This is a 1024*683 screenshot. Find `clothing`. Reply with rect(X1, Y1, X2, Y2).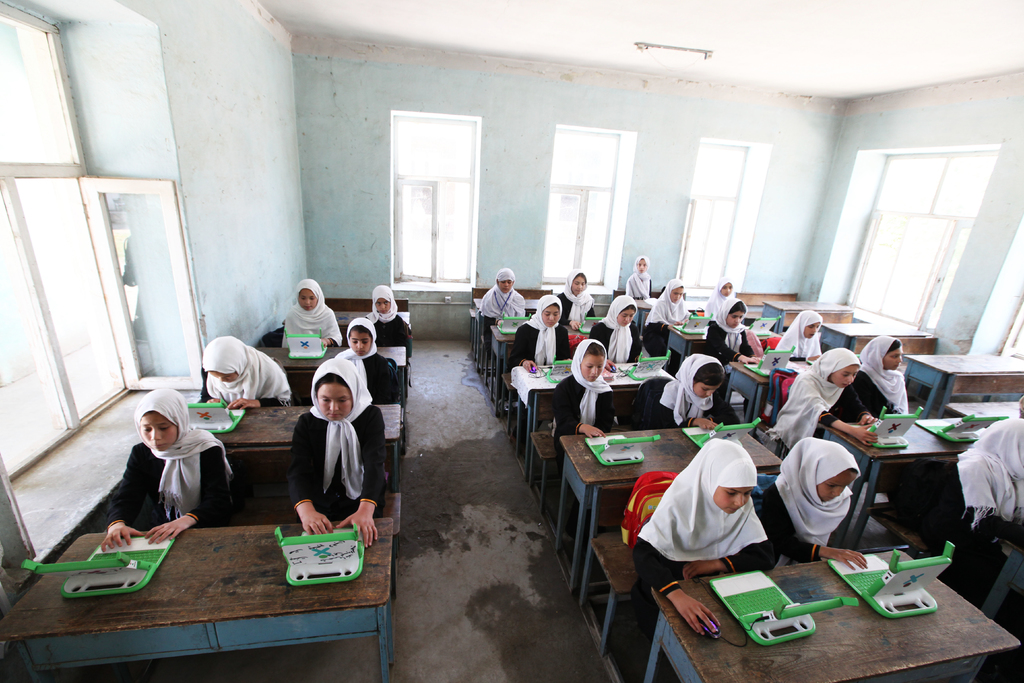
rect(481, 267, 525, 333).
